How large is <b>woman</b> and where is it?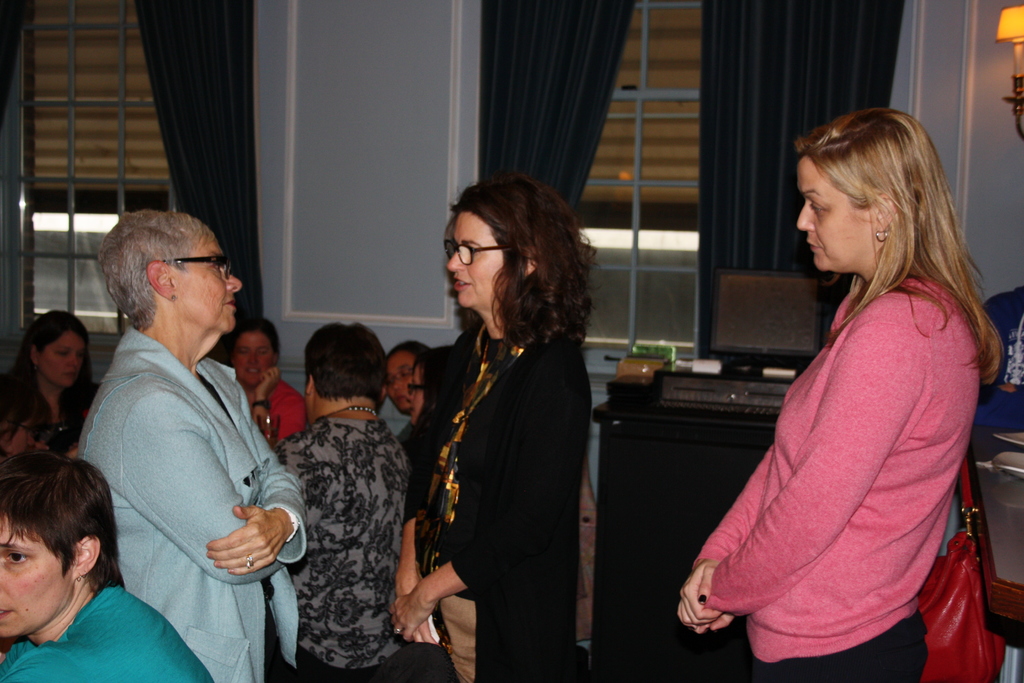
Bounding box: box=[225, 315, 307, 445].
